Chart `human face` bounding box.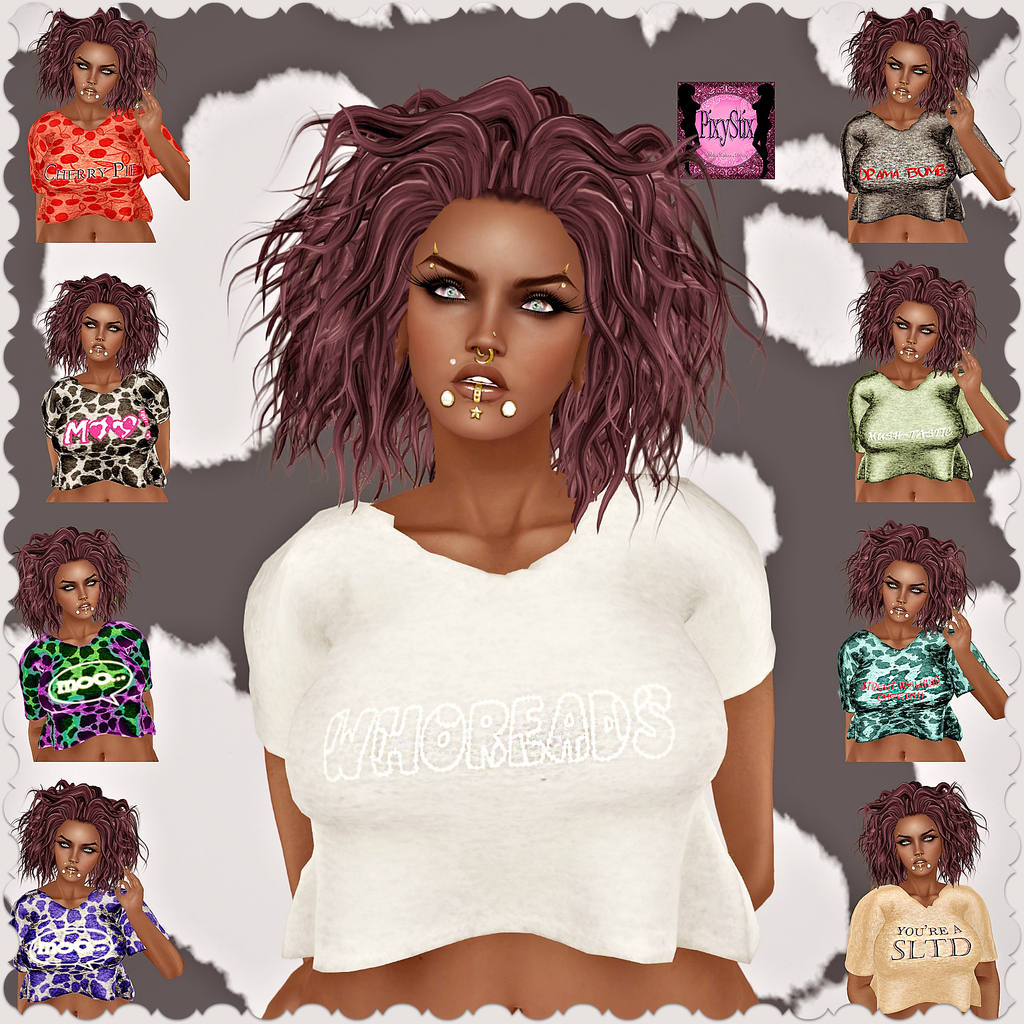
Charted: x1=883 y1=557 x2=932 y2=624.
